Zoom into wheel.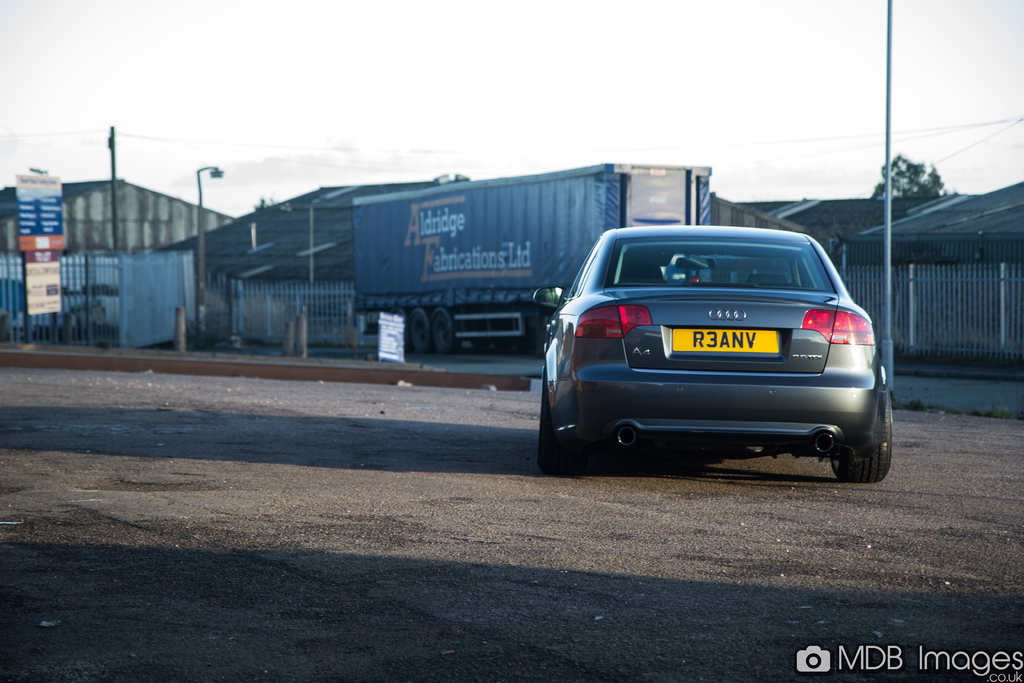
Zoom target: rect(535, 390, 584, 476).
